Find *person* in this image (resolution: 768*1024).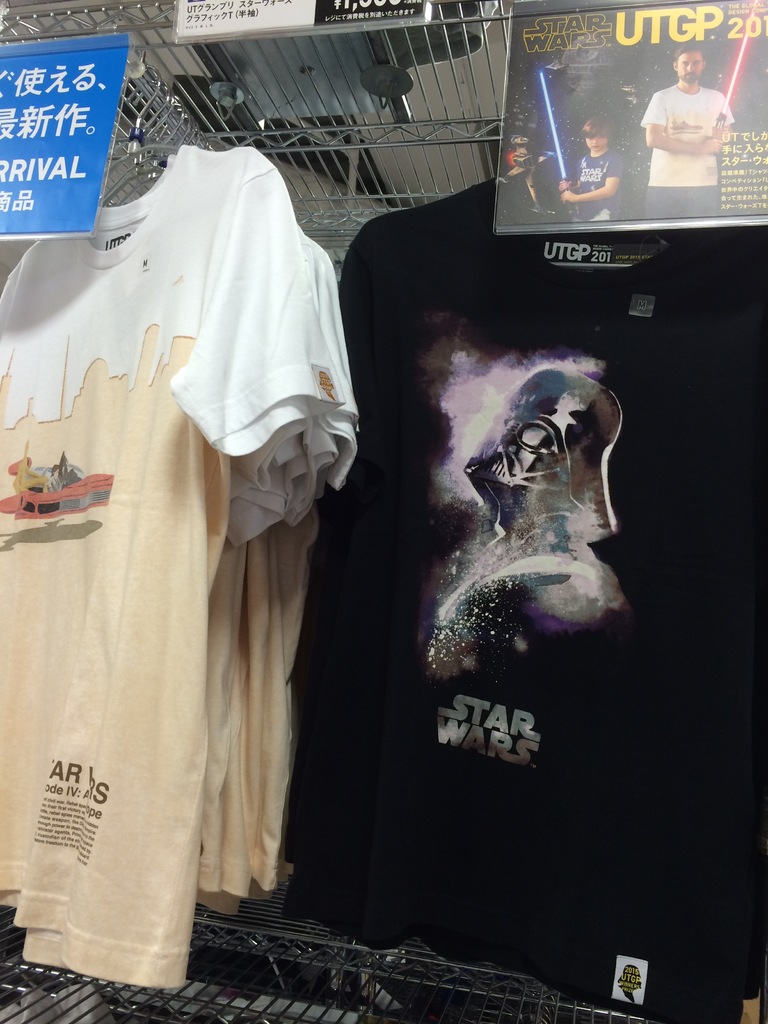
detection(558, 124, 623, 221).
